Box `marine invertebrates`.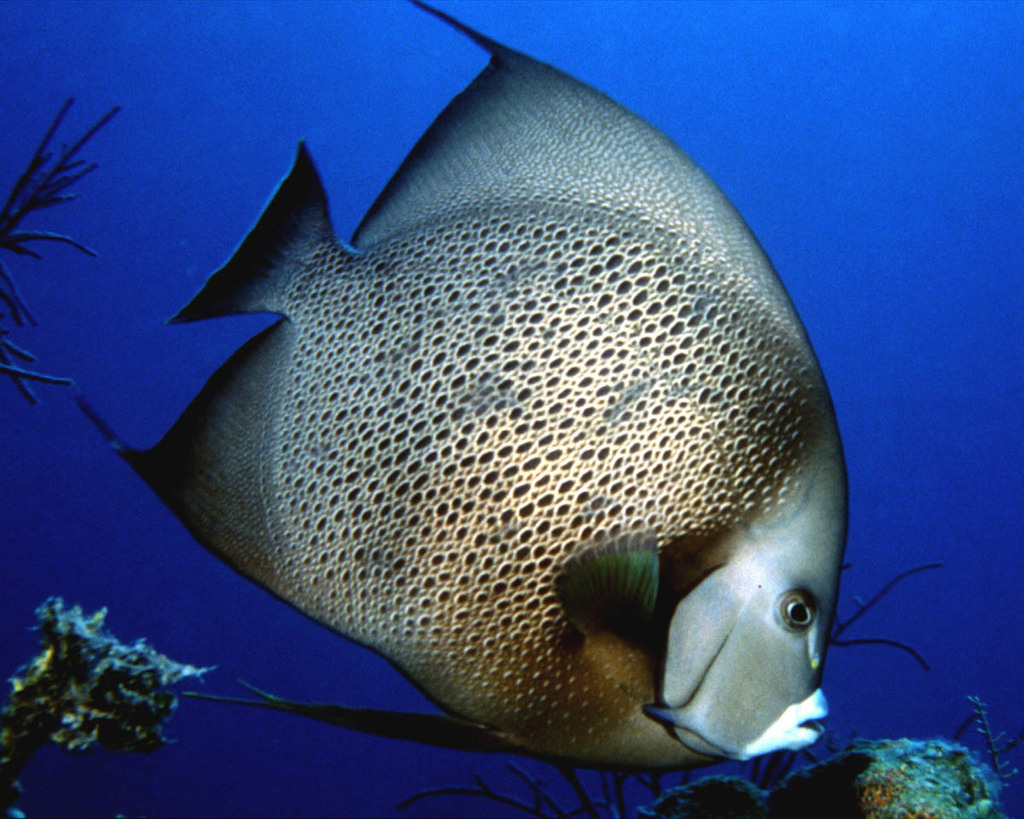
BBox(19, 601, 208, 793).
